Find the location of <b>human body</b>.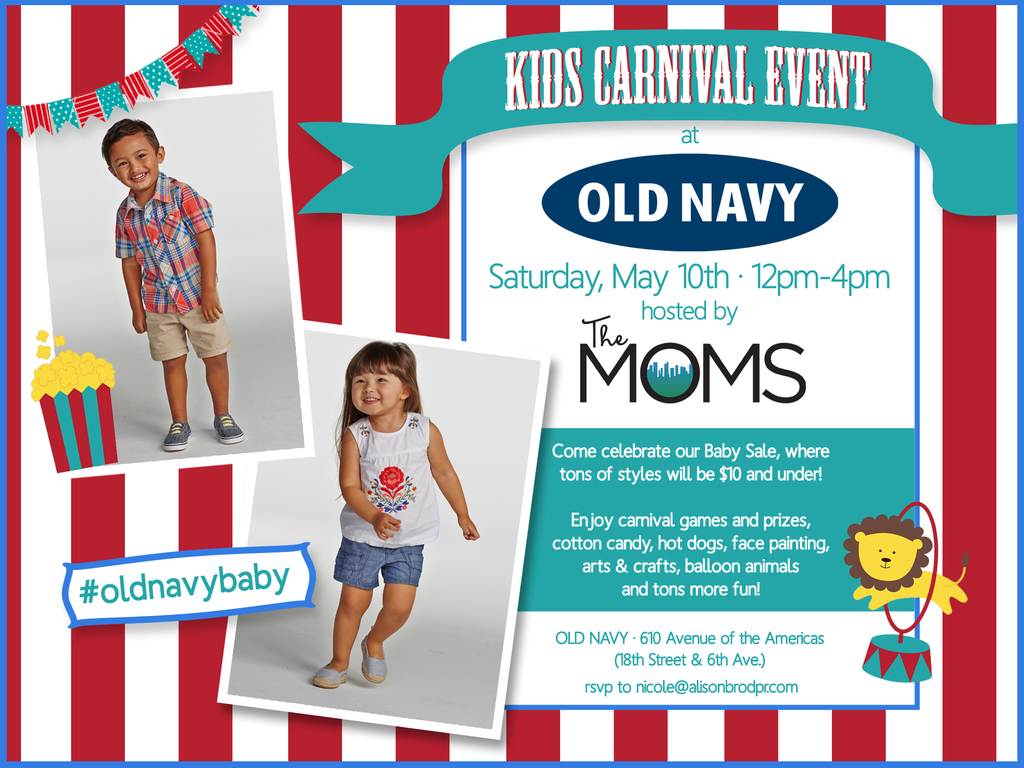
Location: [x1=106, y1=111, x2=244, y2=460].
